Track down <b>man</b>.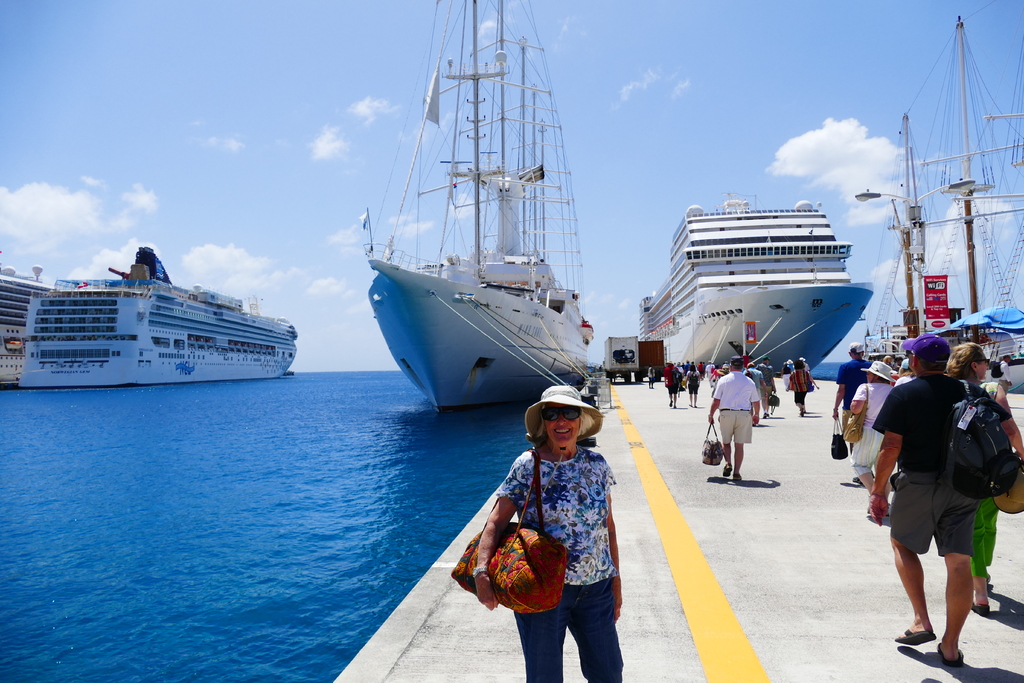
Tracked to [712, 359, 762, 481].
